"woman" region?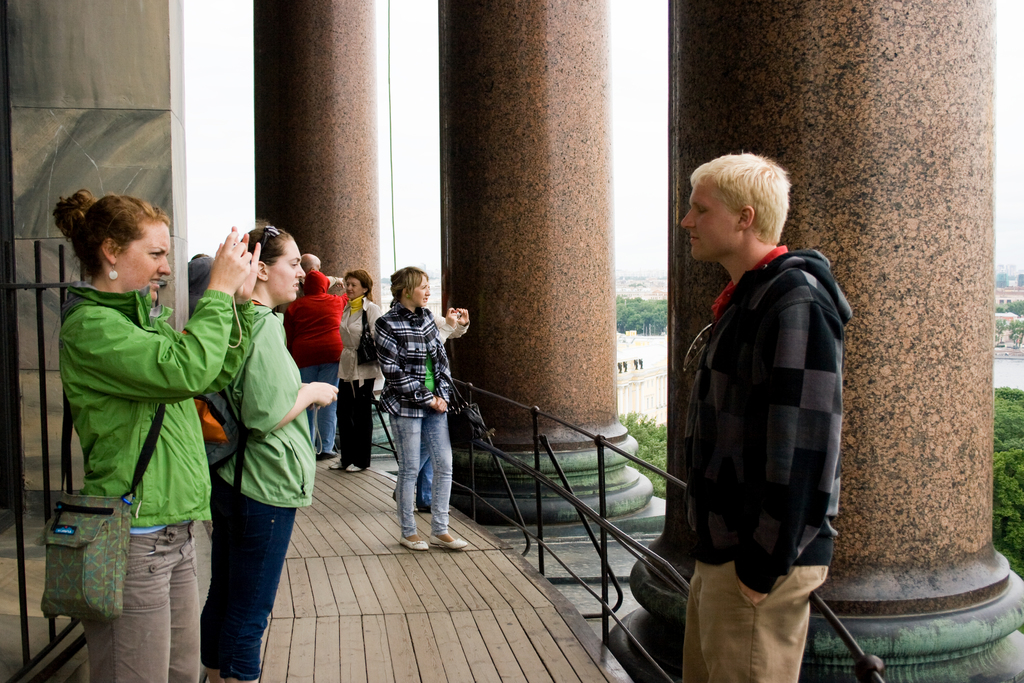
{"left": 200, "top": 220, "right": 340, "bottom": 682}
